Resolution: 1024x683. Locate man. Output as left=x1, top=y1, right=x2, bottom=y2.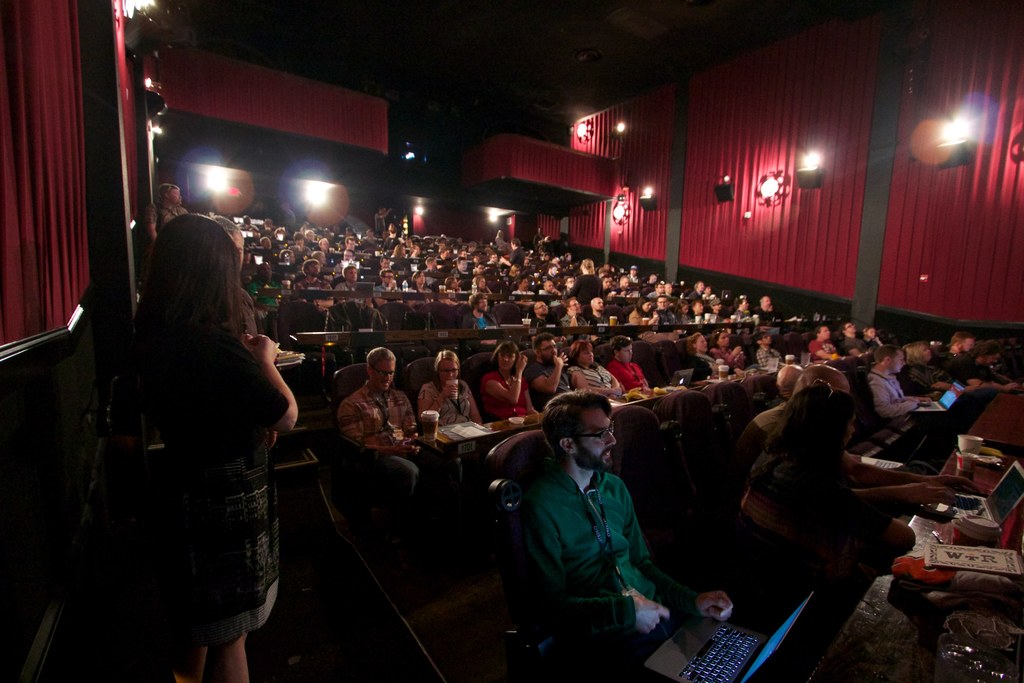
left=766, top=363, right=803, bottom=413.
